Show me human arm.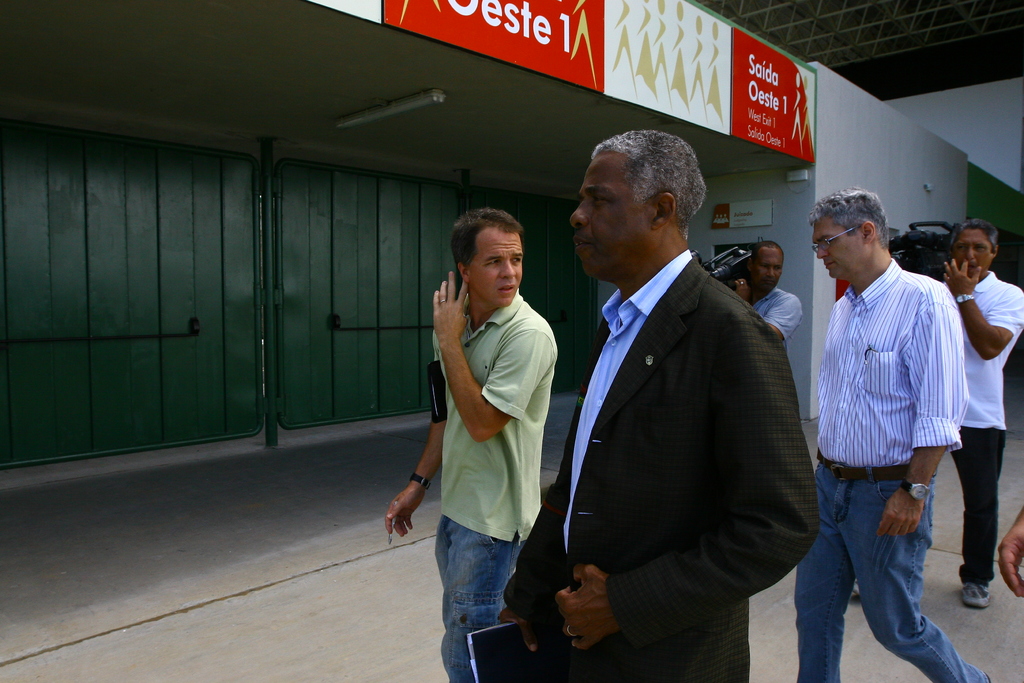
human arm is here: box=[495, 435, 583, 654].
